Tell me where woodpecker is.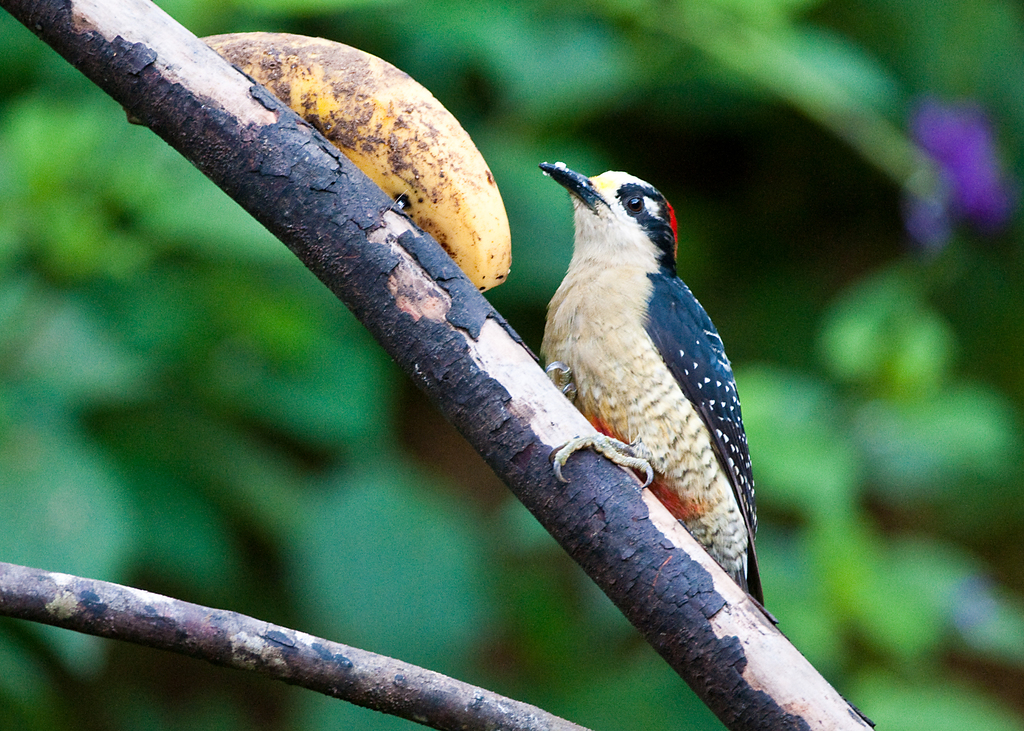
woodpecker is at Rect(536, 162, 772, 638).
